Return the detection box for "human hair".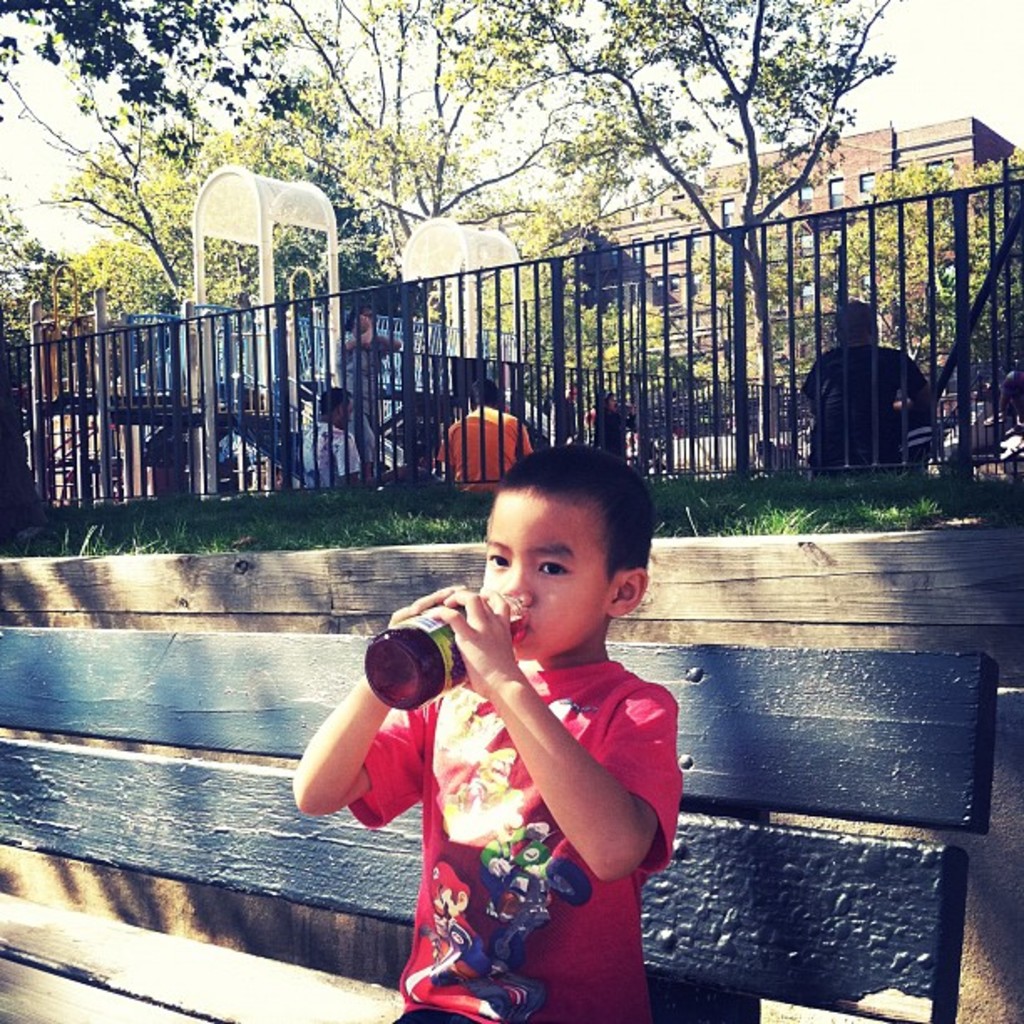
box=[311, 388, 351, 415].
